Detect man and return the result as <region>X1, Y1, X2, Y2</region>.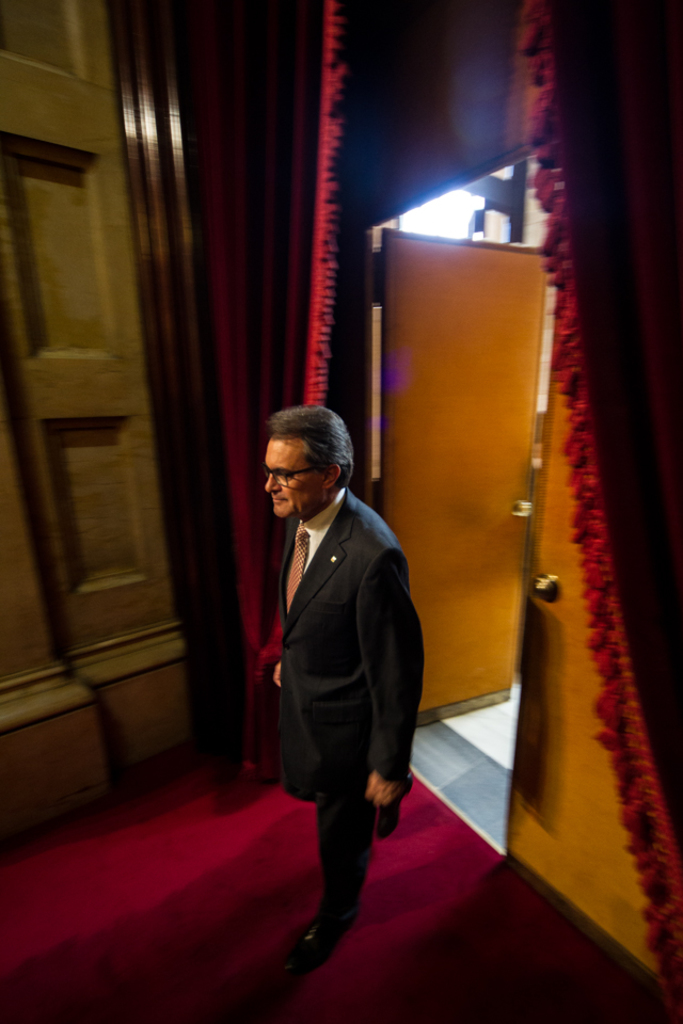
<region>258, 401, 427, 956</region>.
